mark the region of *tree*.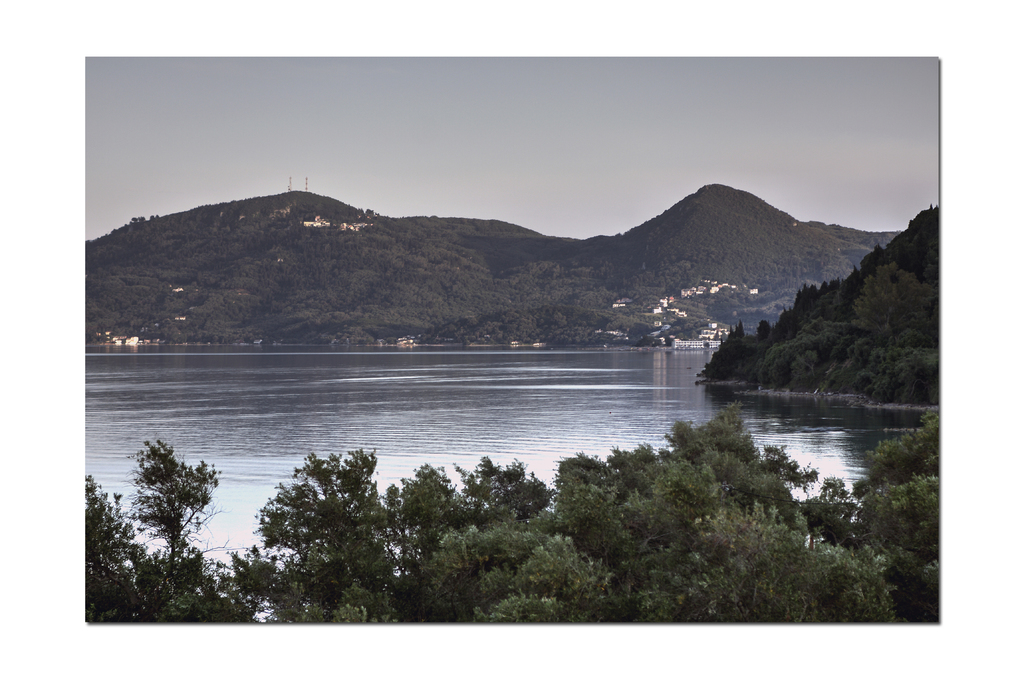
Region: bbox=[111, 425, 220, 601].
